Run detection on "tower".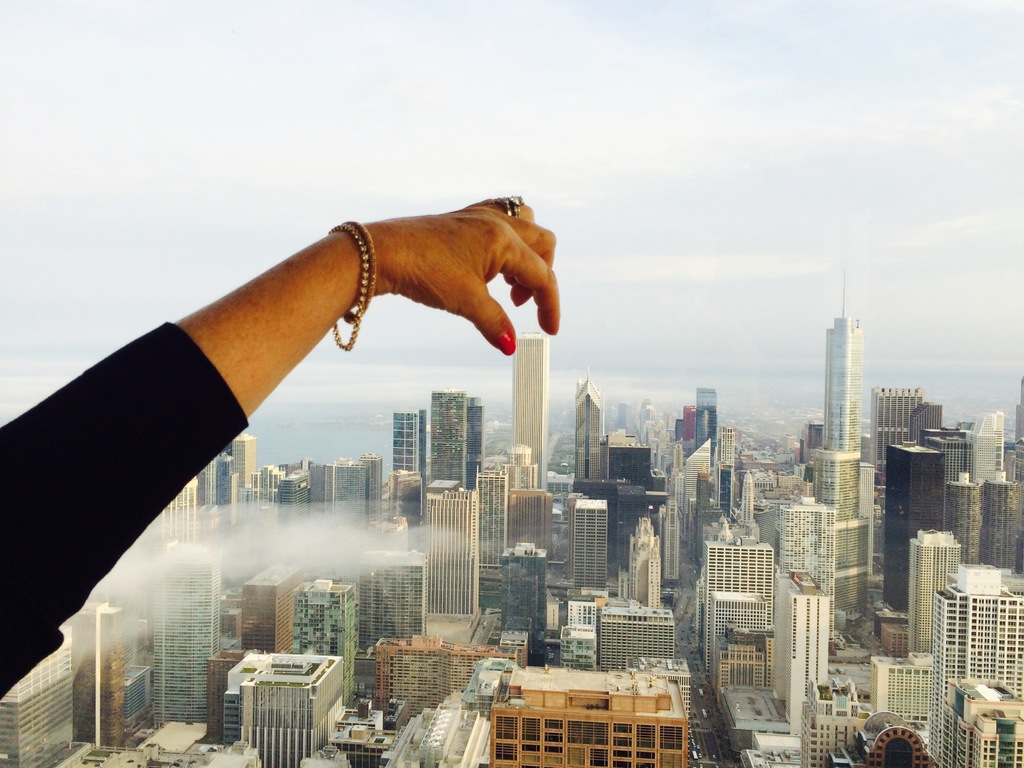
Result: bbox(358, 520, 422, 650).
